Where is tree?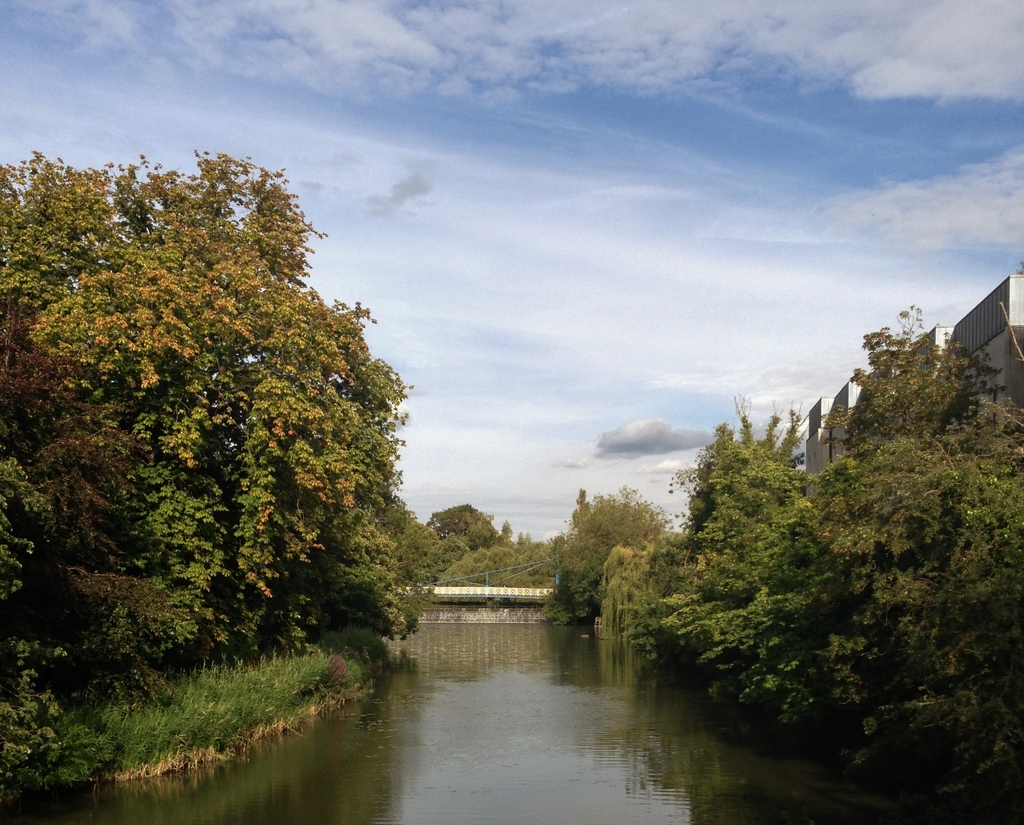
(537, 477, 668, 616).
